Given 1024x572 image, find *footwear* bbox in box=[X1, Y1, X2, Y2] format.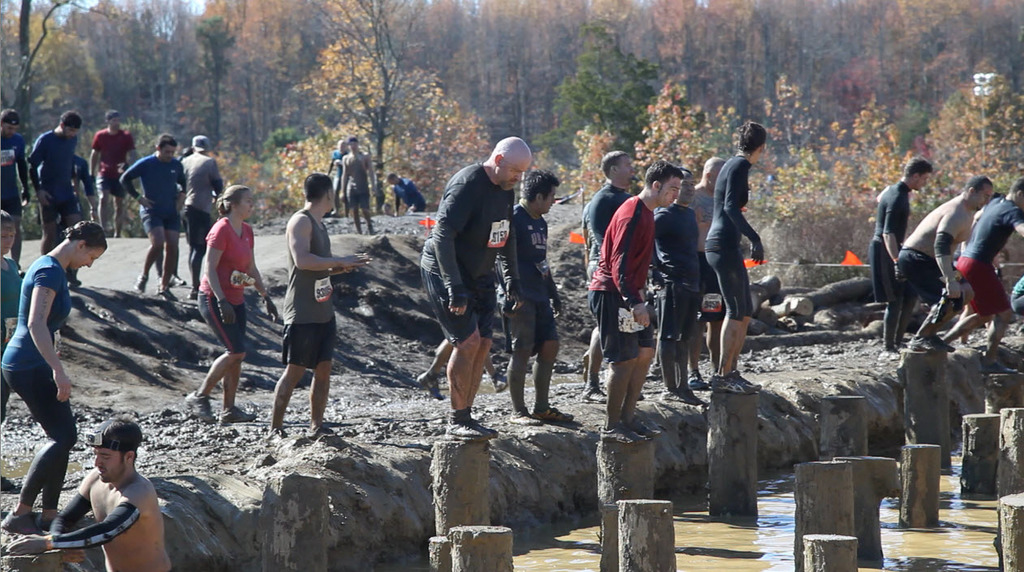
box=[533, 405, 575, 424].
